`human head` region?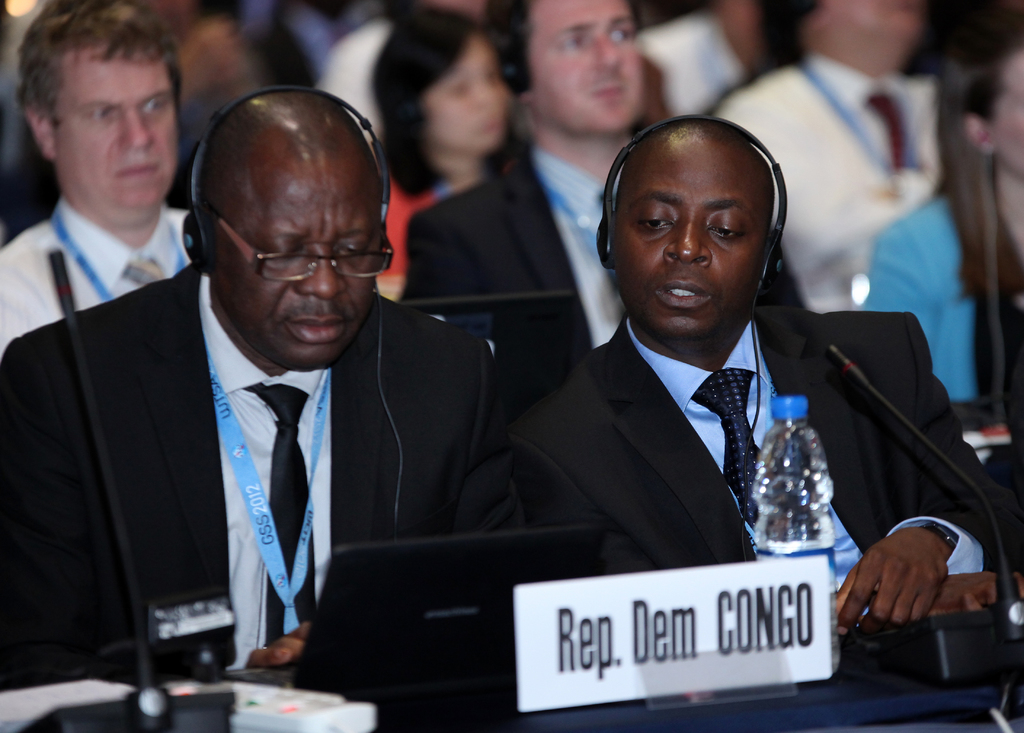
(755,0,925,79)
